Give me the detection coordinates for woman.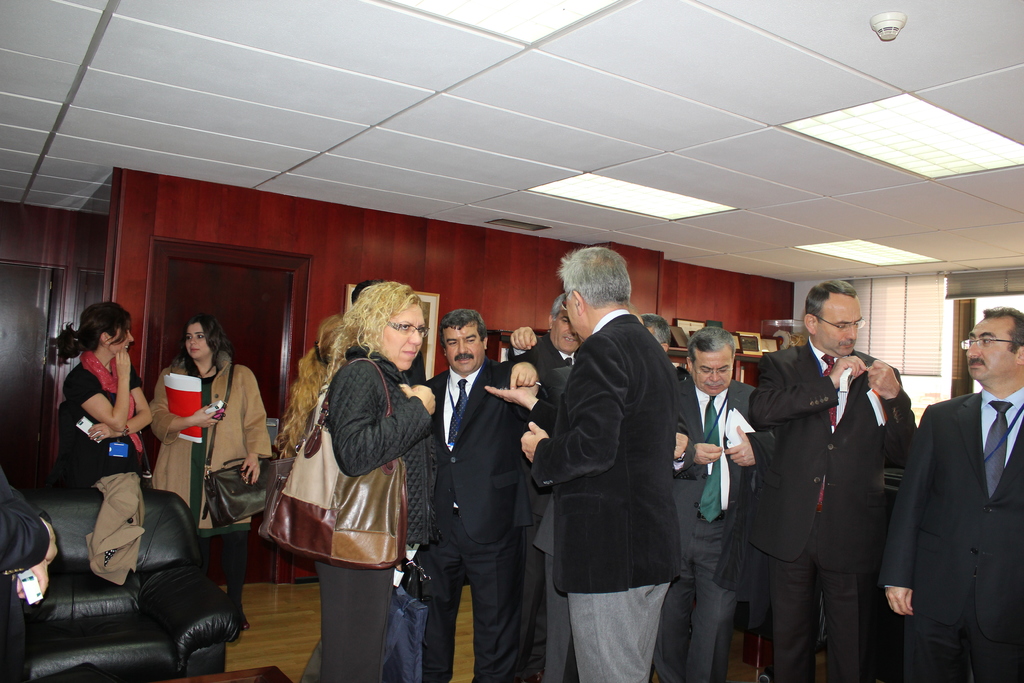
59, 302, 157, 488.
